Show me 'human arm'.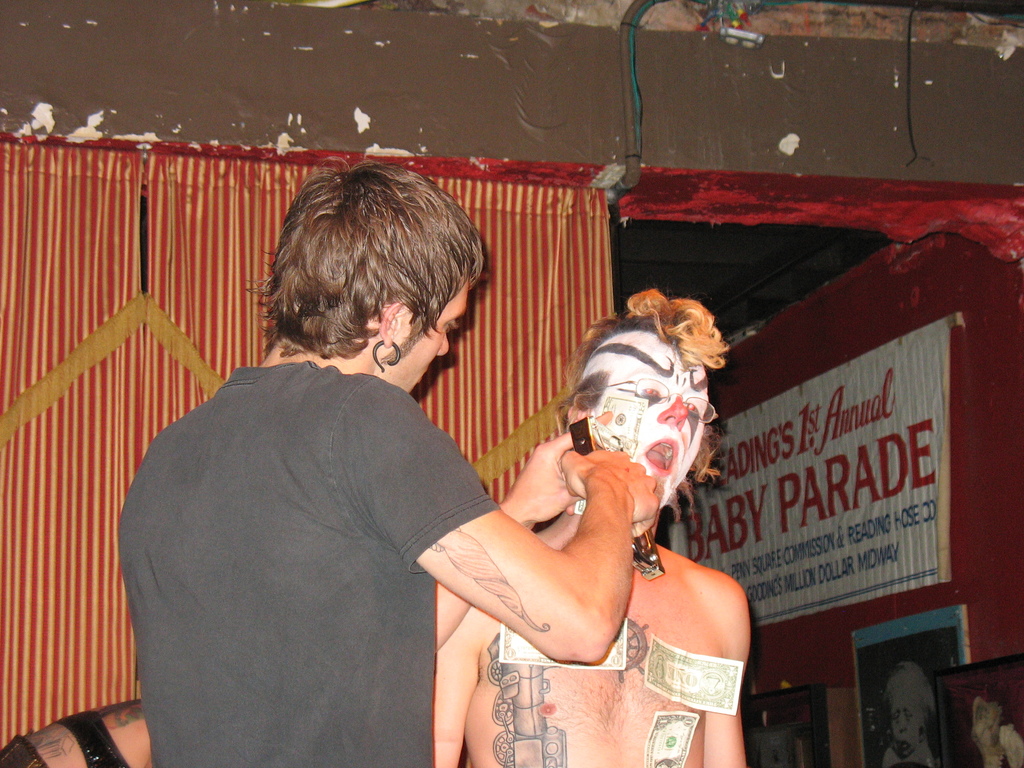
'human arm' is here: 430 620 487 767.
